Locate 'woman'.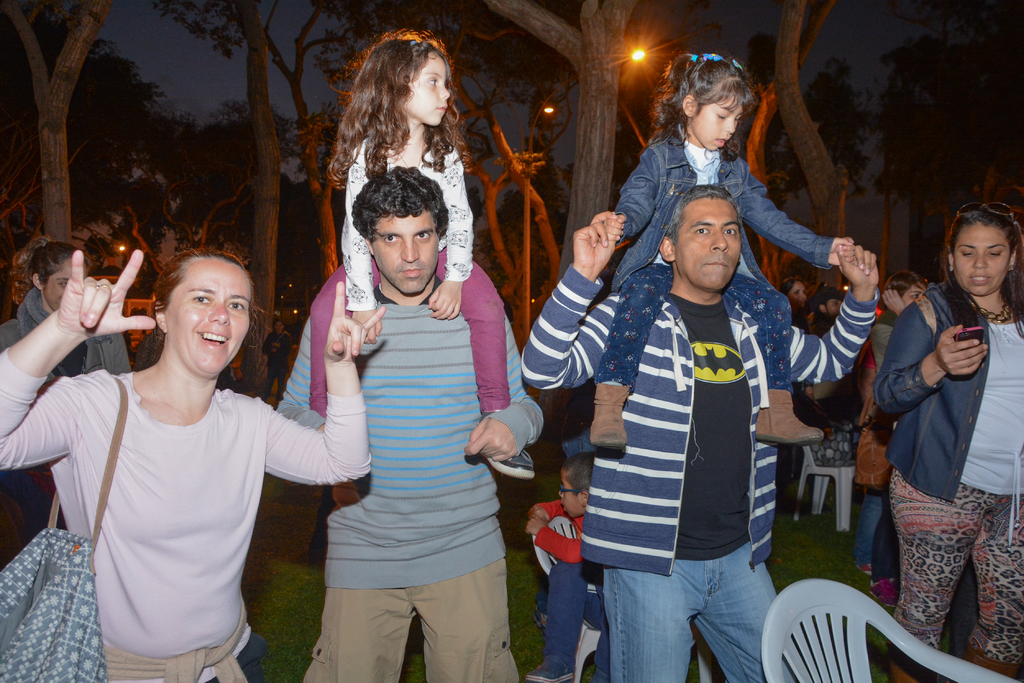
Bounding box: [x1=846, y1=263, x2=940, y2=574].
